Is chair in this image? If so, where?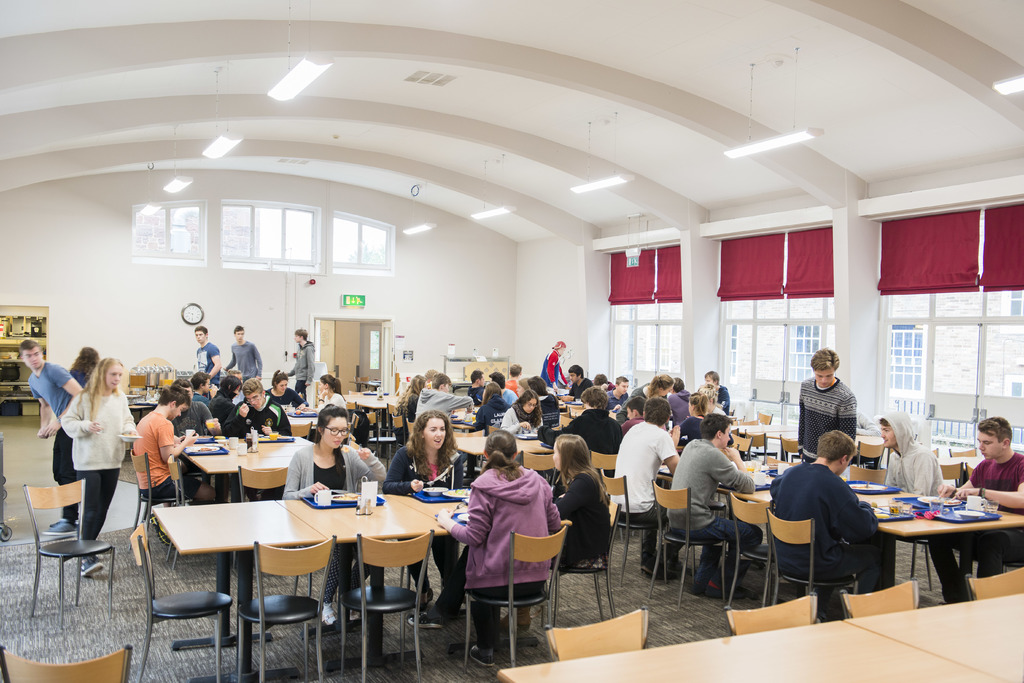
Yes, at (591, 453, 623, 499).
